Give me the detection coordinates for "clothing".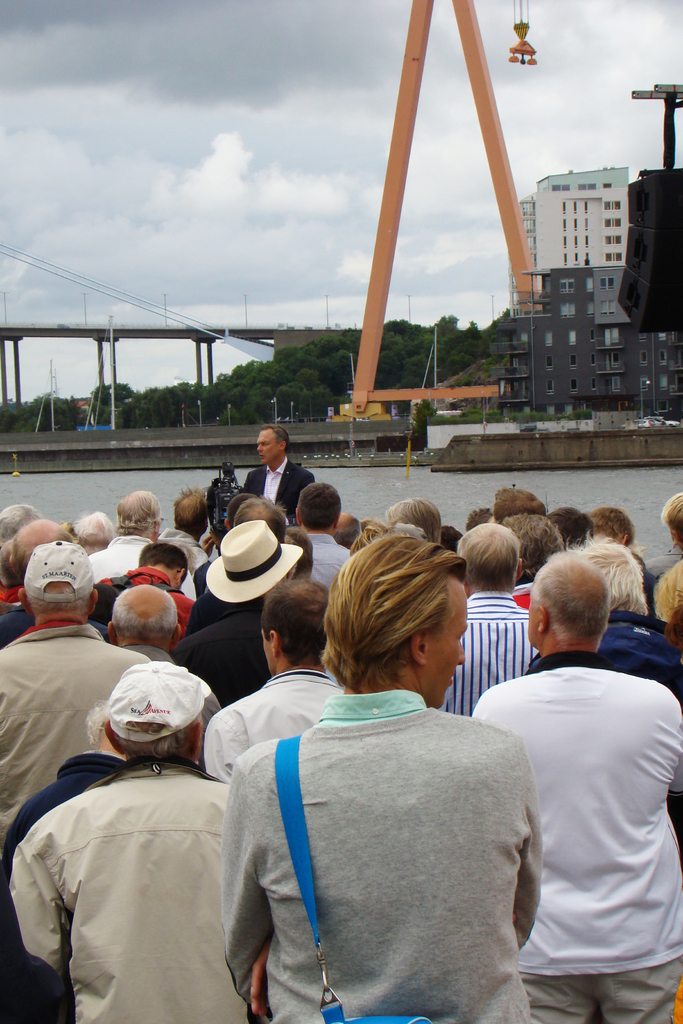
Rect(0, 582, 21, 605).
